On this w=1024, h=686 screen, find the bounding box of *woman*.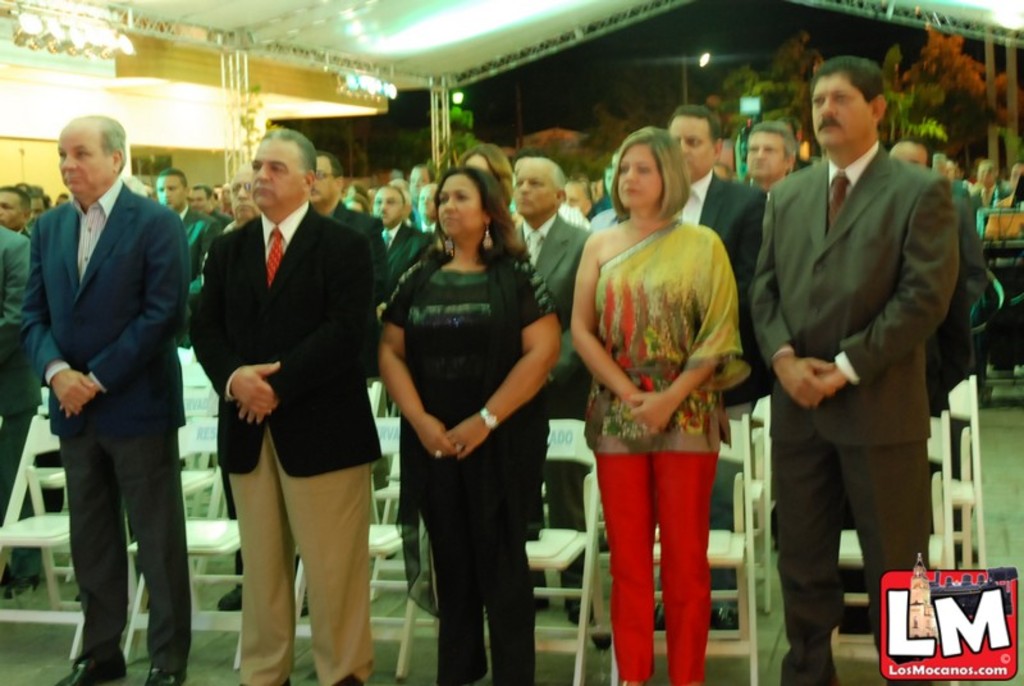
Bounding box: region(572, 122, 750, 682).
